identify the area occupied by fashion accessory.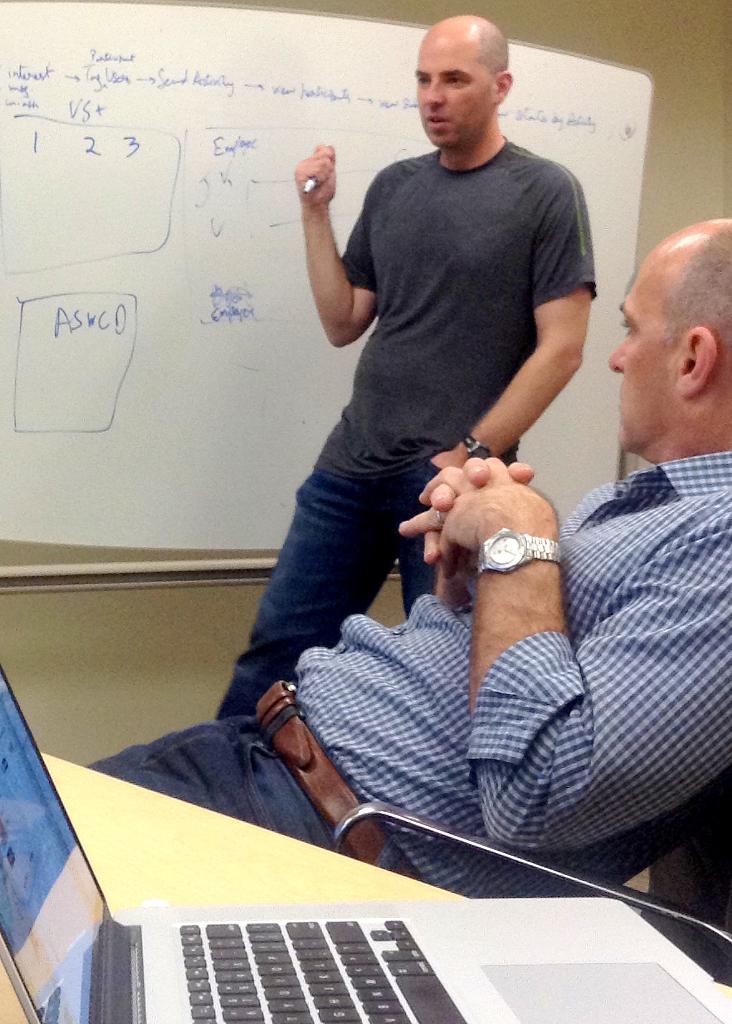
Area: 246, 675, 423, 879.
